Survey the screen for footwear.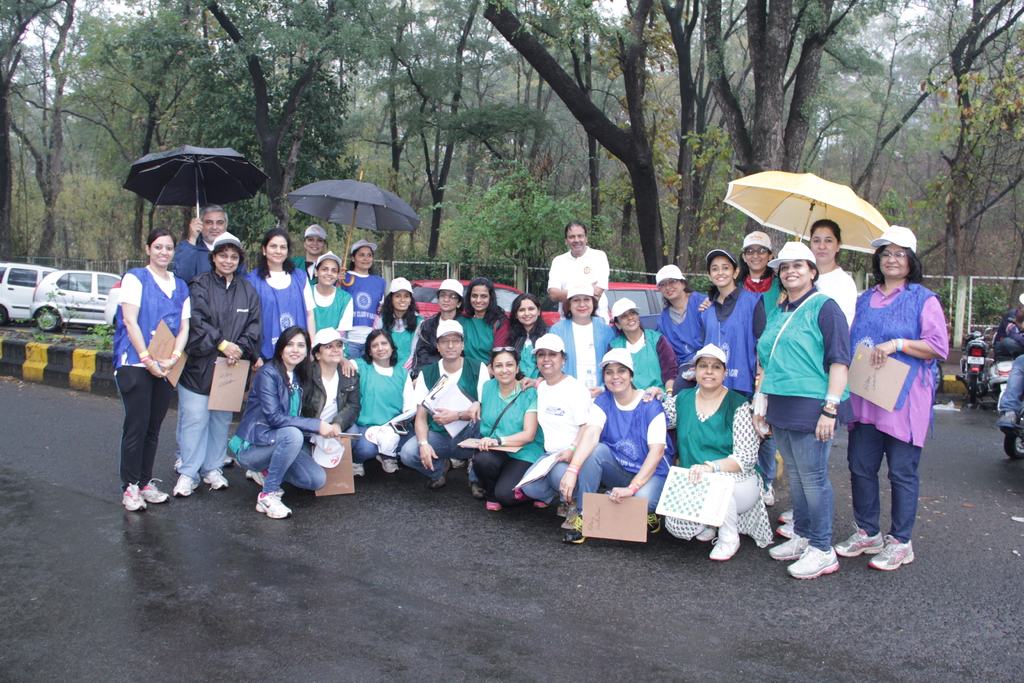
Survey found: 785,523,796,539.
